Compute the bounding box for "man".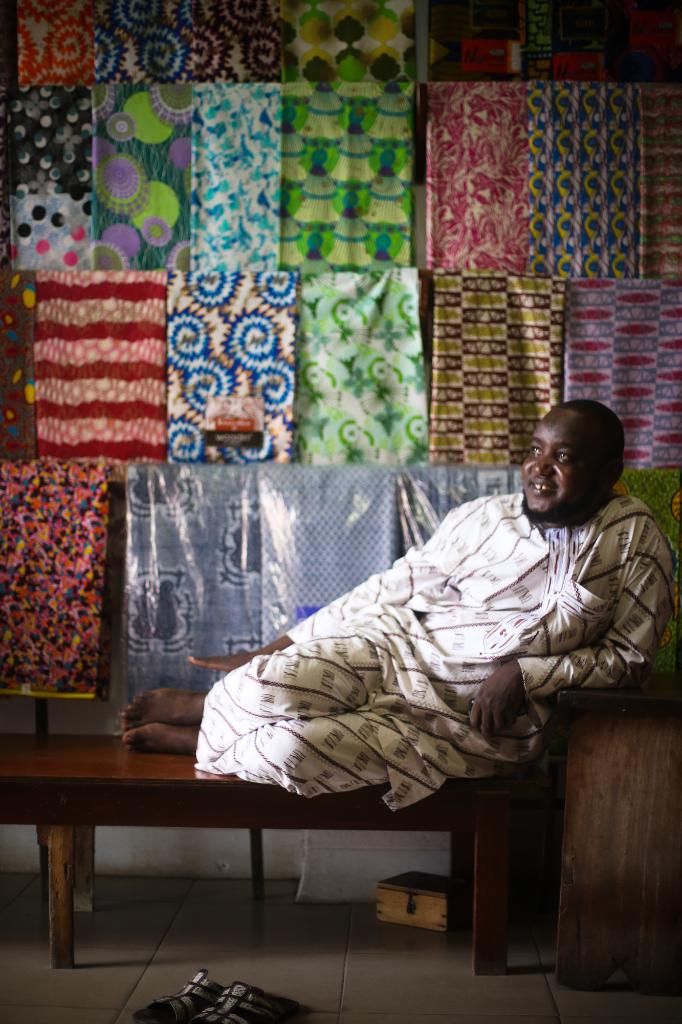
x1=148 y1=436 x2=656 y2=912.
